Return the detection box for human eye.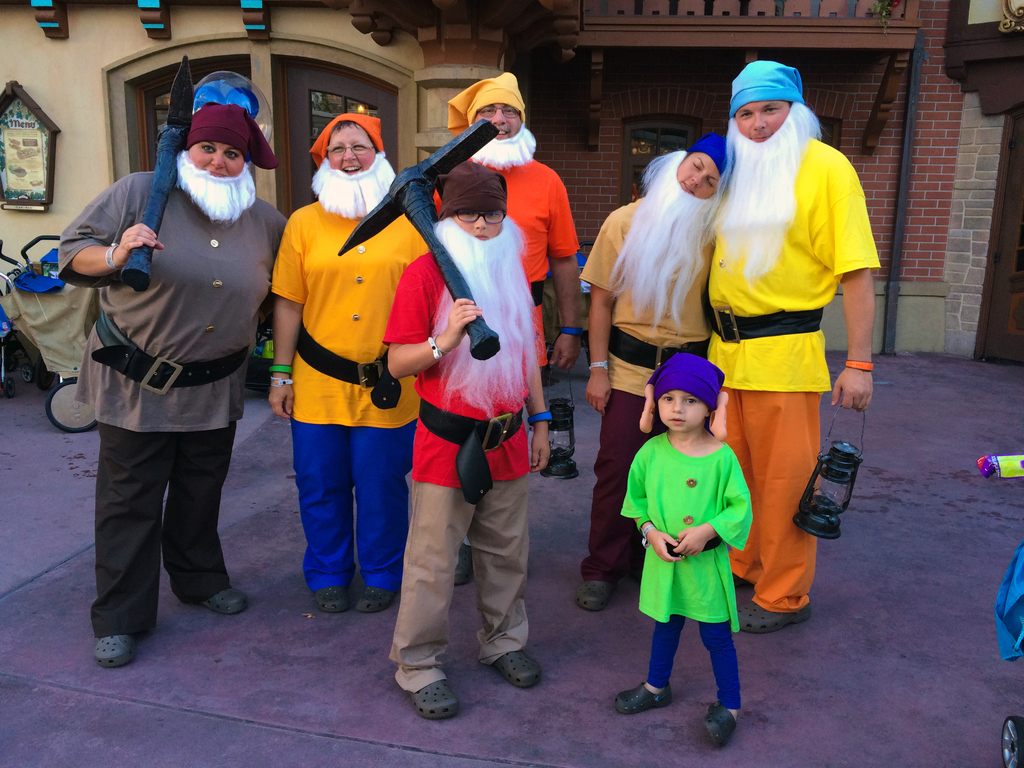
bbox=[657, 396, 675, 404].
